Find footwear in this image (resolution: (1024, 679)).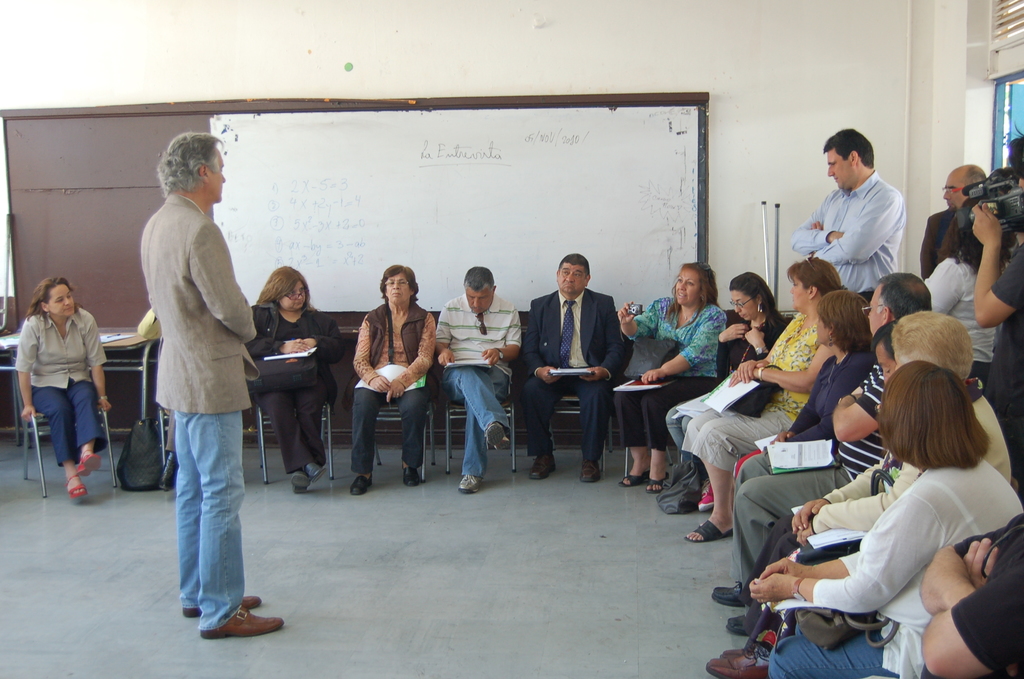
650 475 664 491.
